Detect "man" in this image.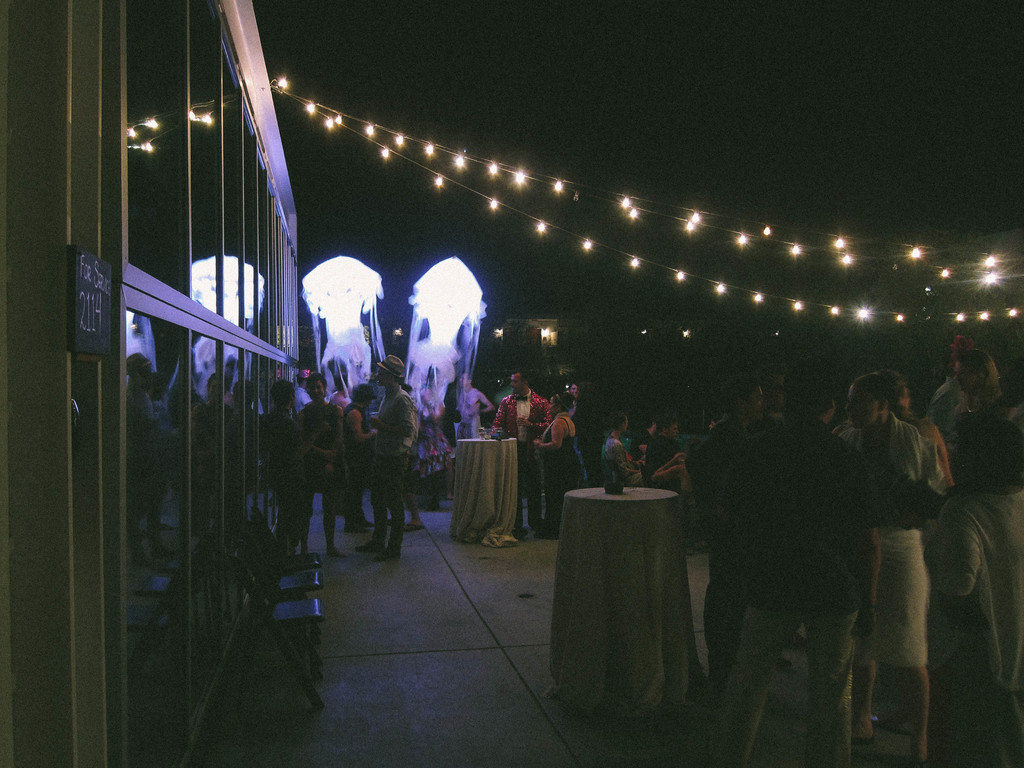
Detection: pyautogui.locateOnScreen(567, 379, 591, 425).
